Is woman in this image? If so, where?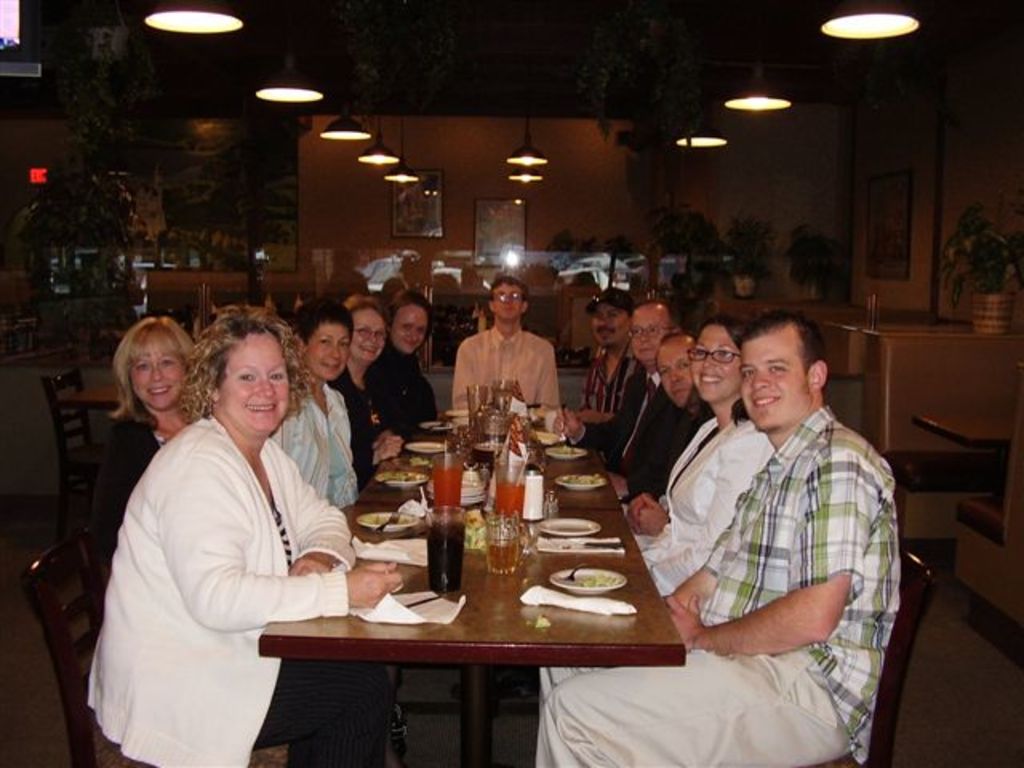
Yes, at 77, 296, 392, 766.
